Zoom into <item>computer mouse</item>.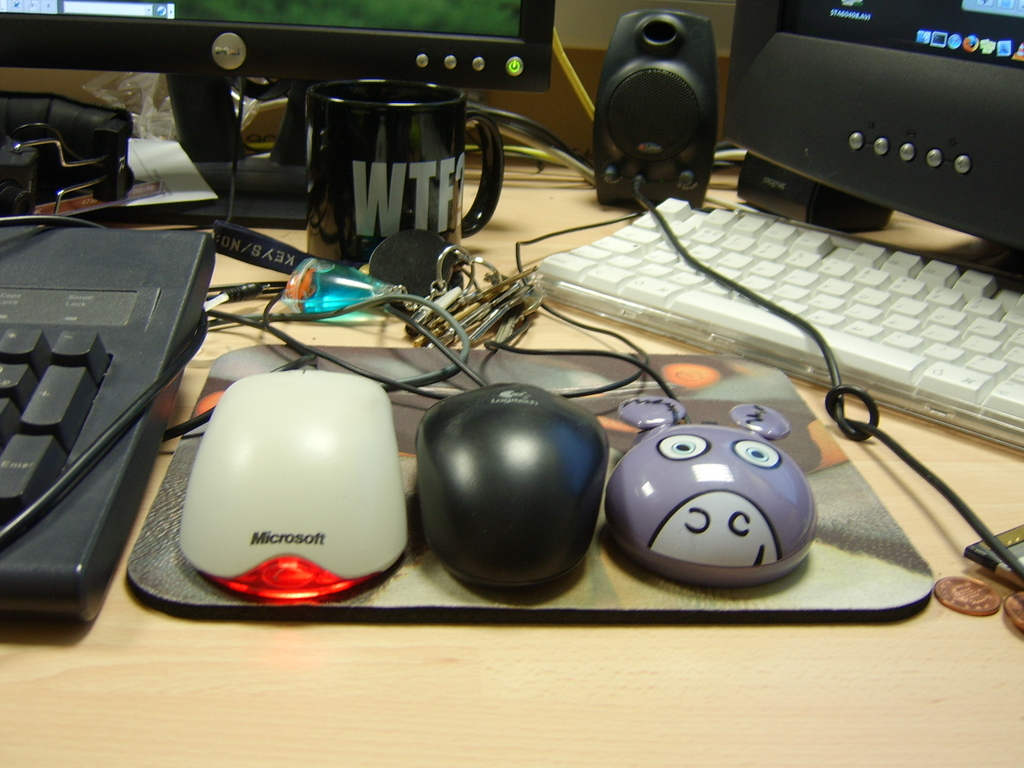
Zoom target: x1=413 y1=378 x2=611 y2=589.
